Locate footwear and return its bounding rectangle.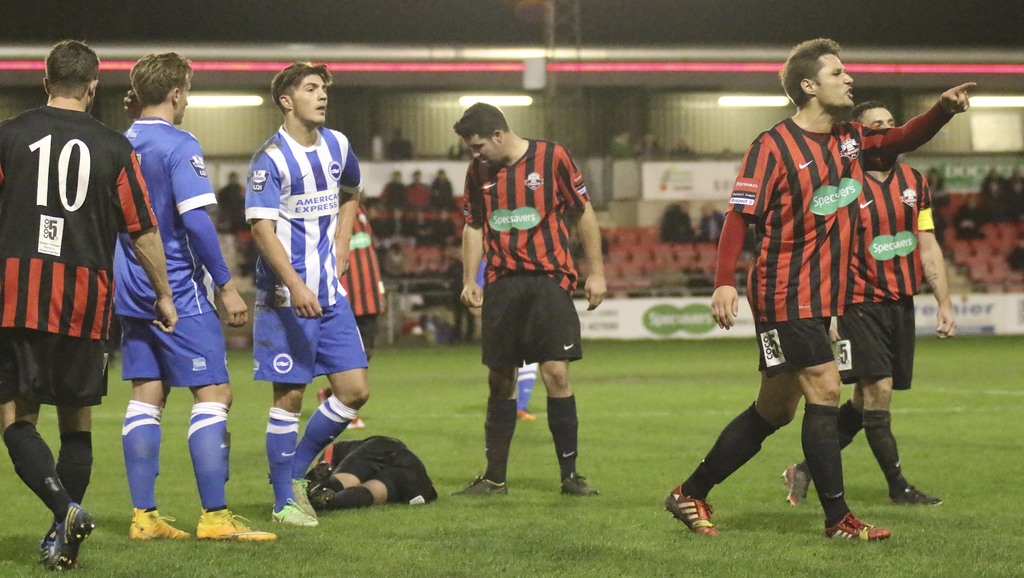
x1=824, y1=509, x2=888, y2=539.
